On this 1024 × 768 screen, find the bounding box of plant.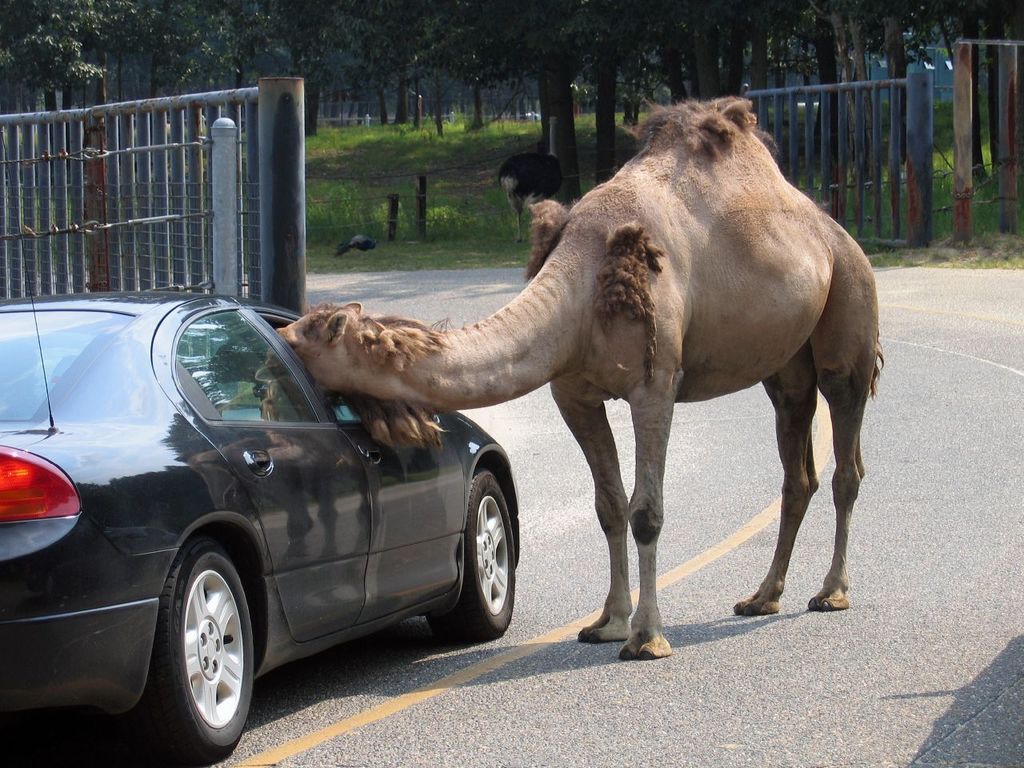
Bounding box: {"left": 307, "top": 186, "right": 499, "bottom": 245}.
